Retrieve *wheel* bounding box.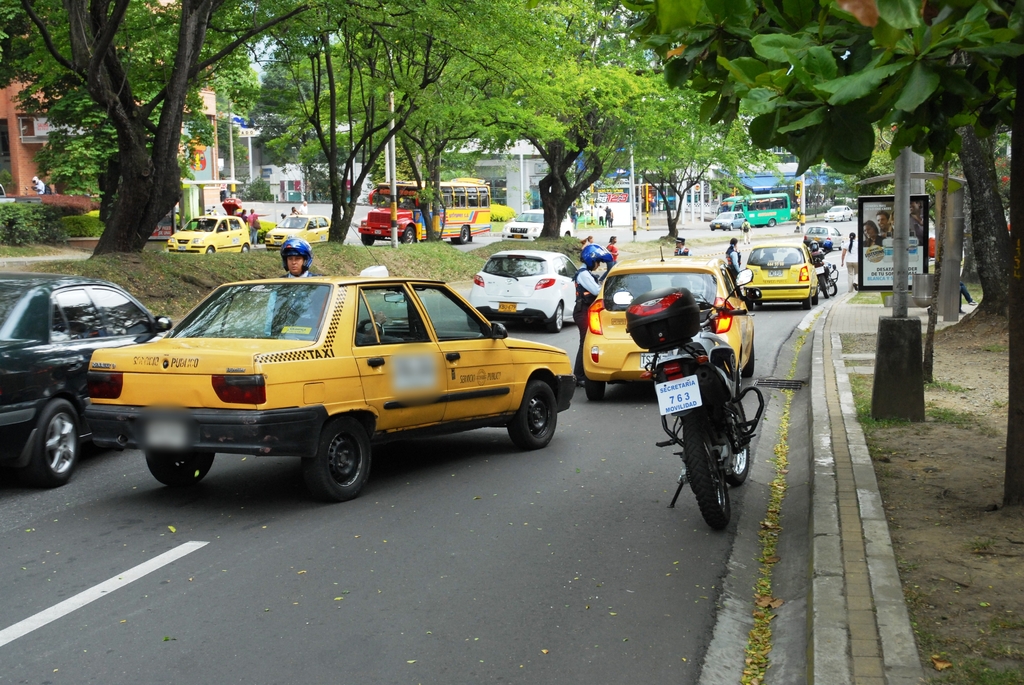
Bounding box: (x1=509, y1=381, x2=564, y2=450).
